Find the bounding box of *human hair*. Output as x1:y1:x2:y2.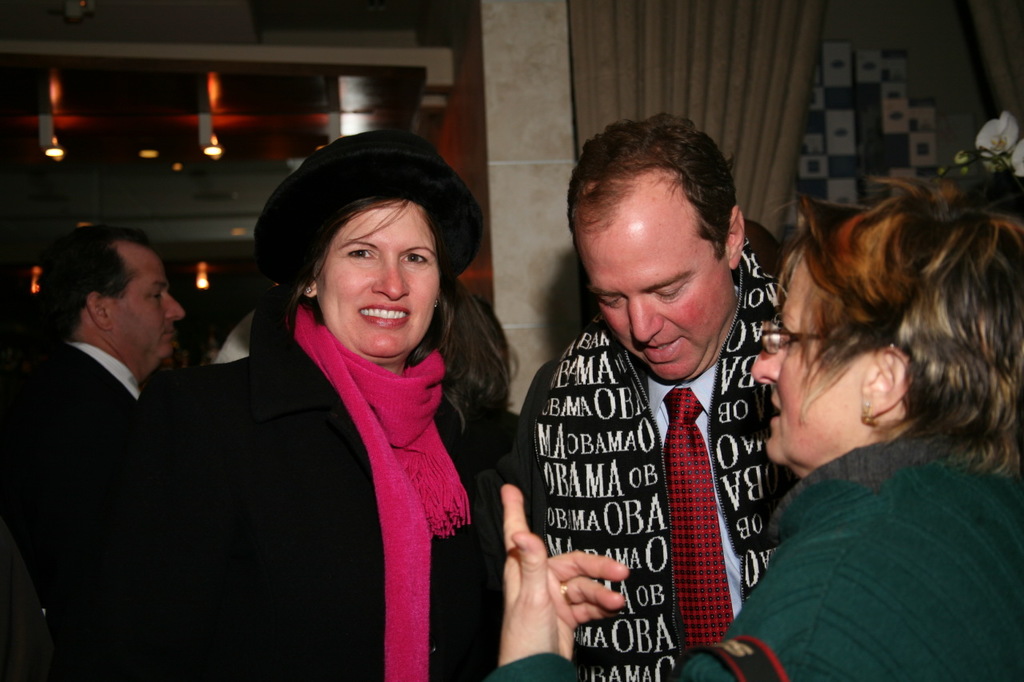
772:161:1005:513.
